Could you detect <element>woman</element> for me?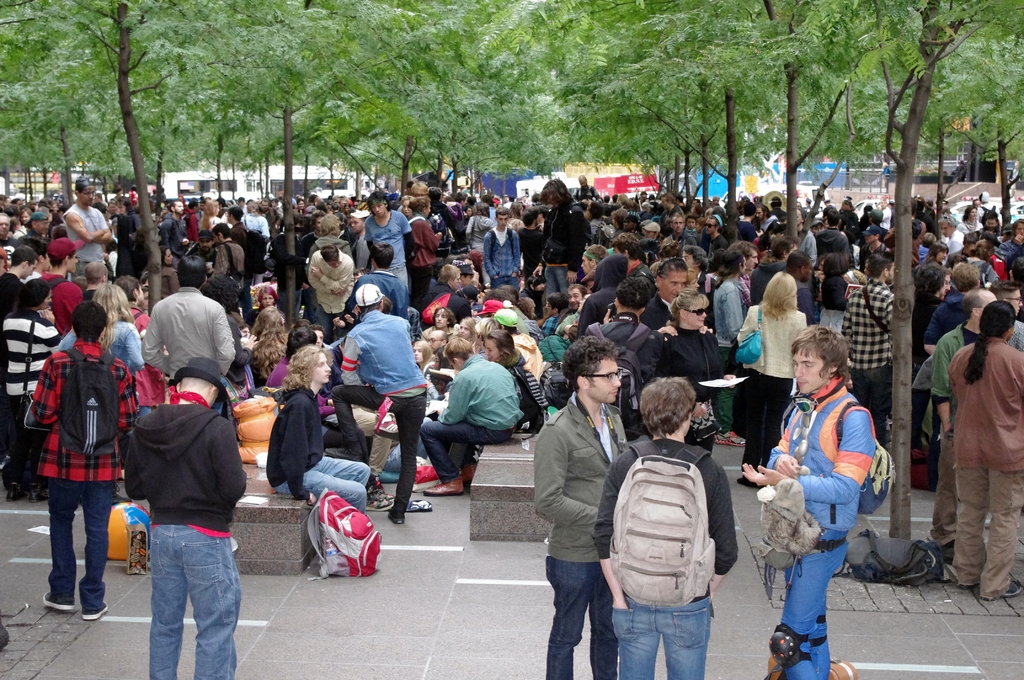
Detection result: crop(824, 252, 849, 330).
